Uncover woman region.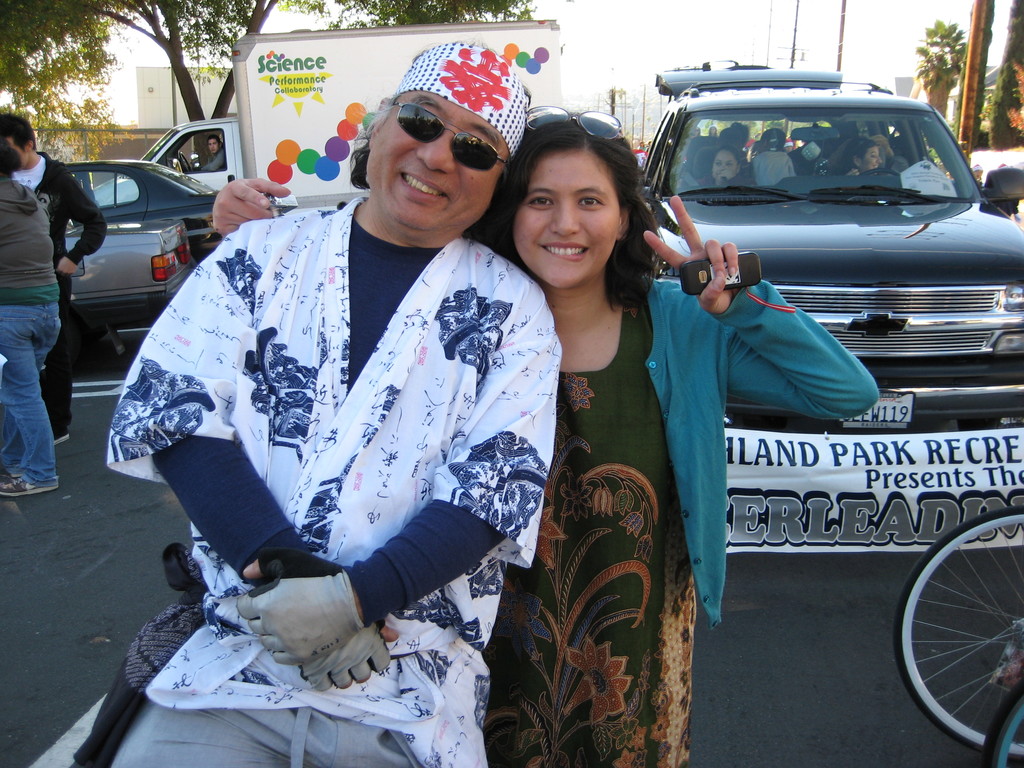
Uncovered: bbox(0, 138, 61, 493).
